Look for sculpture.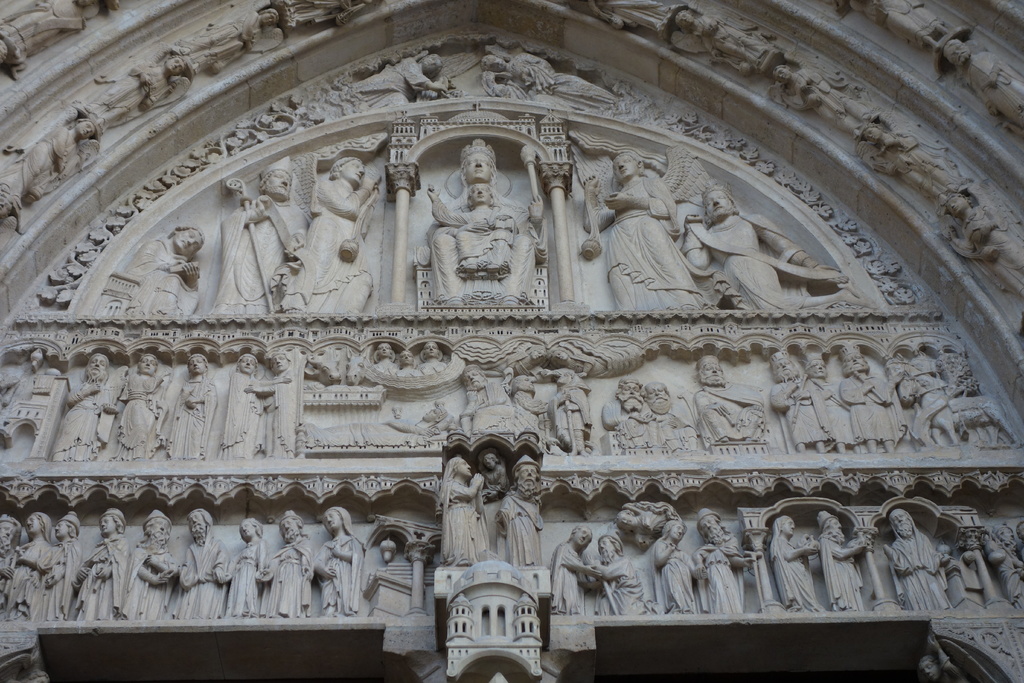
Found: crop(8, 516, 61, 620).
